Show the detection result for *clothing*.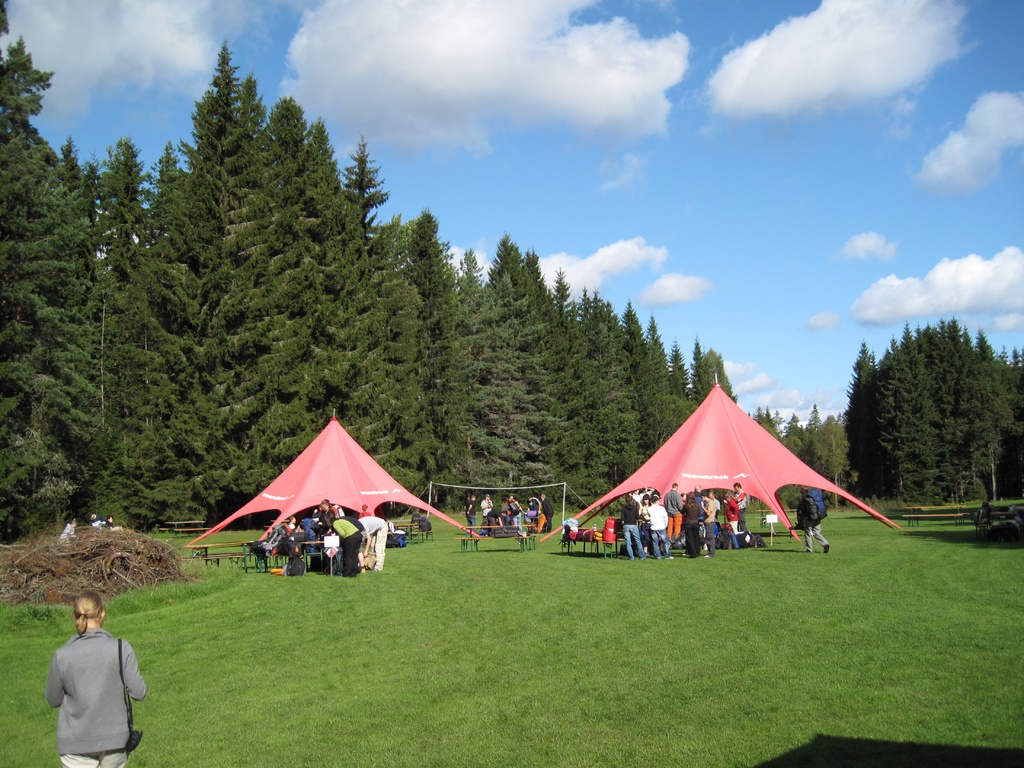
(662,484,685,547).
